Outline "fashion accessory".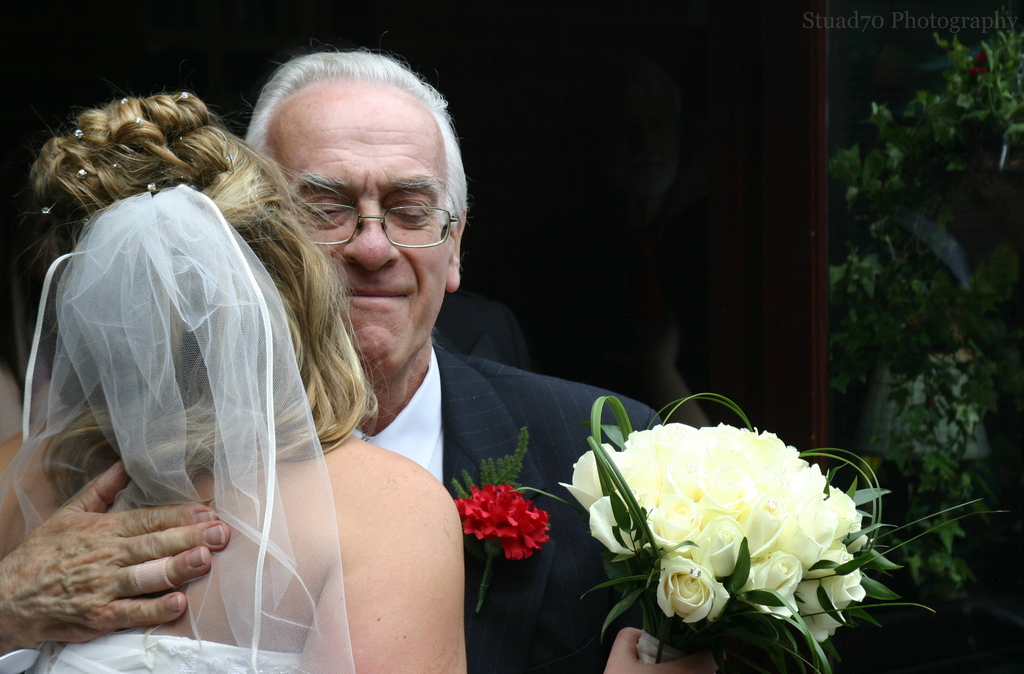
Outline: x1=181, y1=90, x2=191, y2=100.
